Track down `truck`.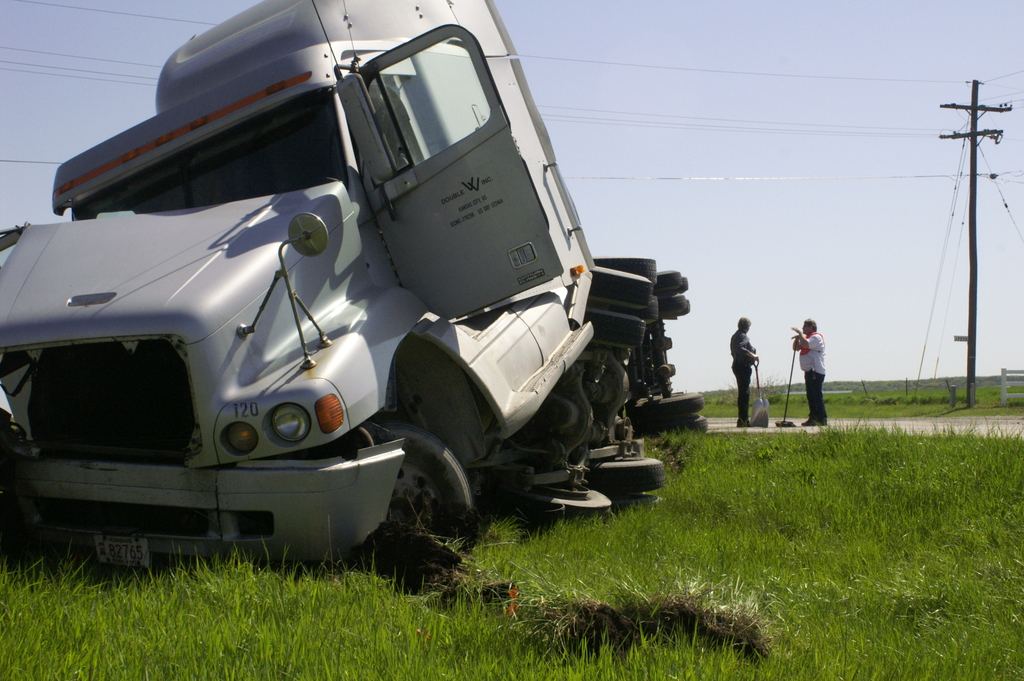
Tracked to (0, 0, 708, 584).
